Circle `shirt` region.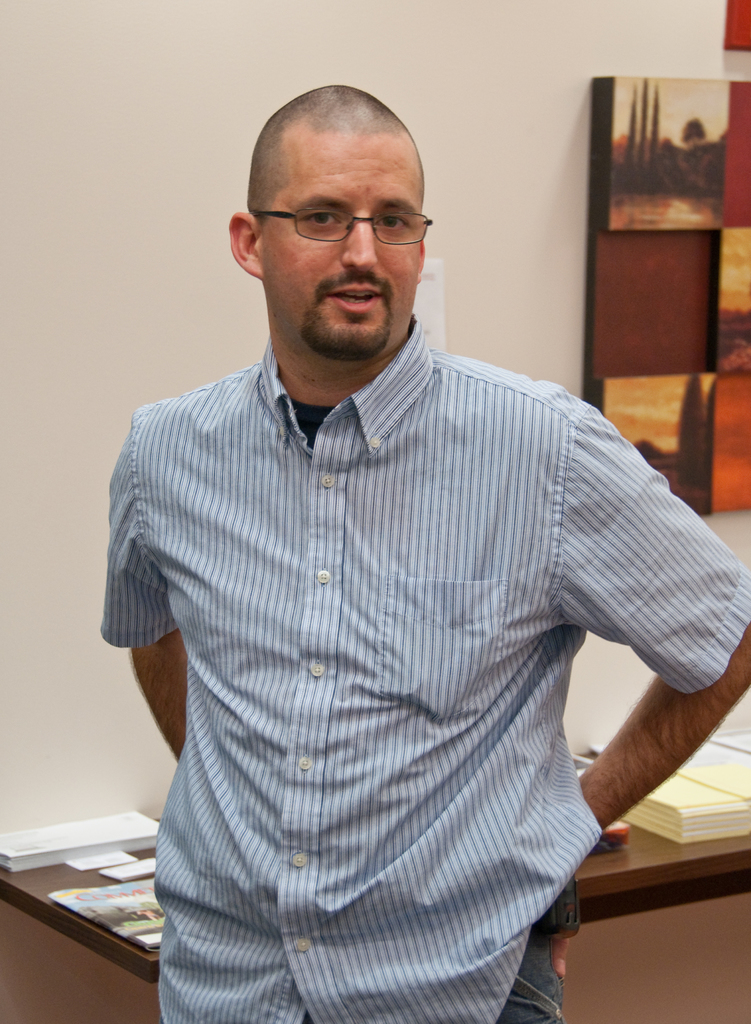
Region: rect(100, 321, 750, 1021).
